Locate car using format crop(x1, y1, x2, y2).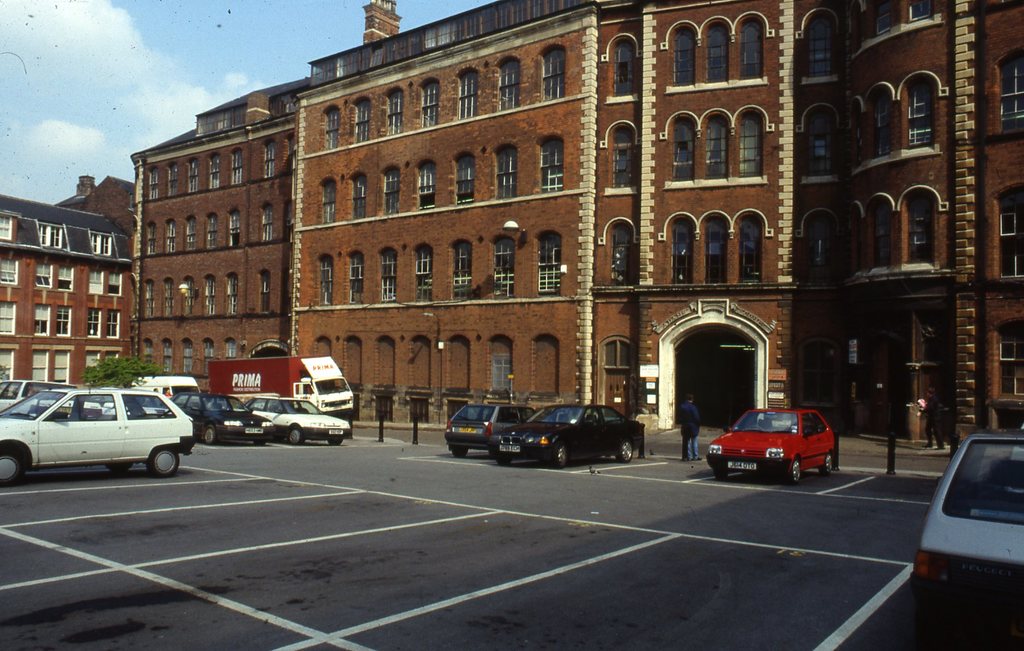
crop(702, 407, 847, 487).
